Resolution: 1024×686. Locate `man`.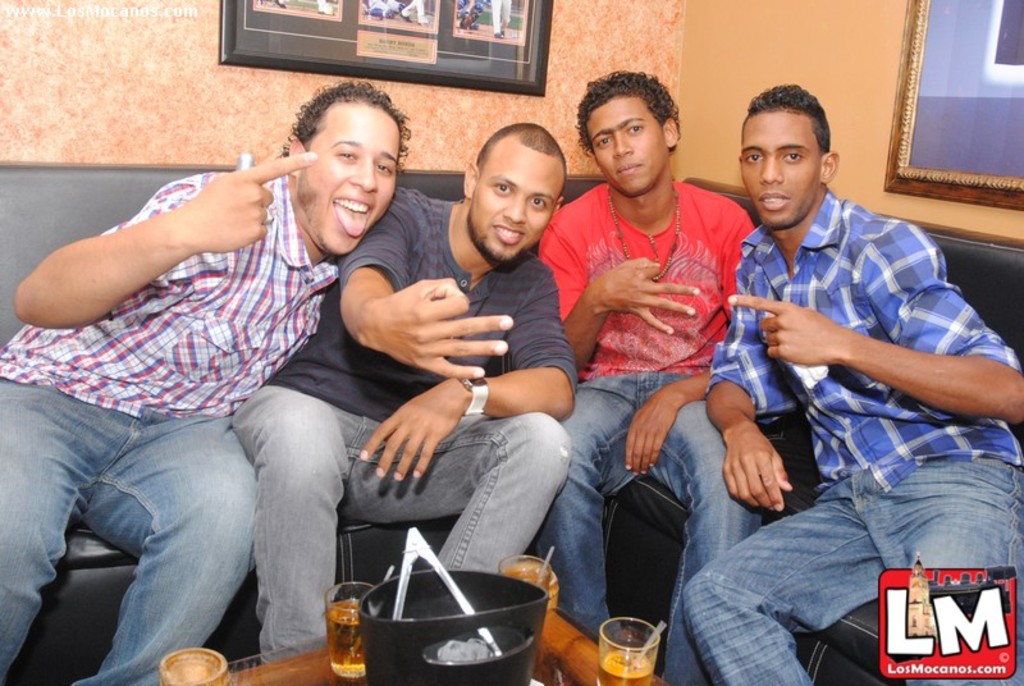
pyautogui.locateOnScreen(531, 69, 756, 685).
